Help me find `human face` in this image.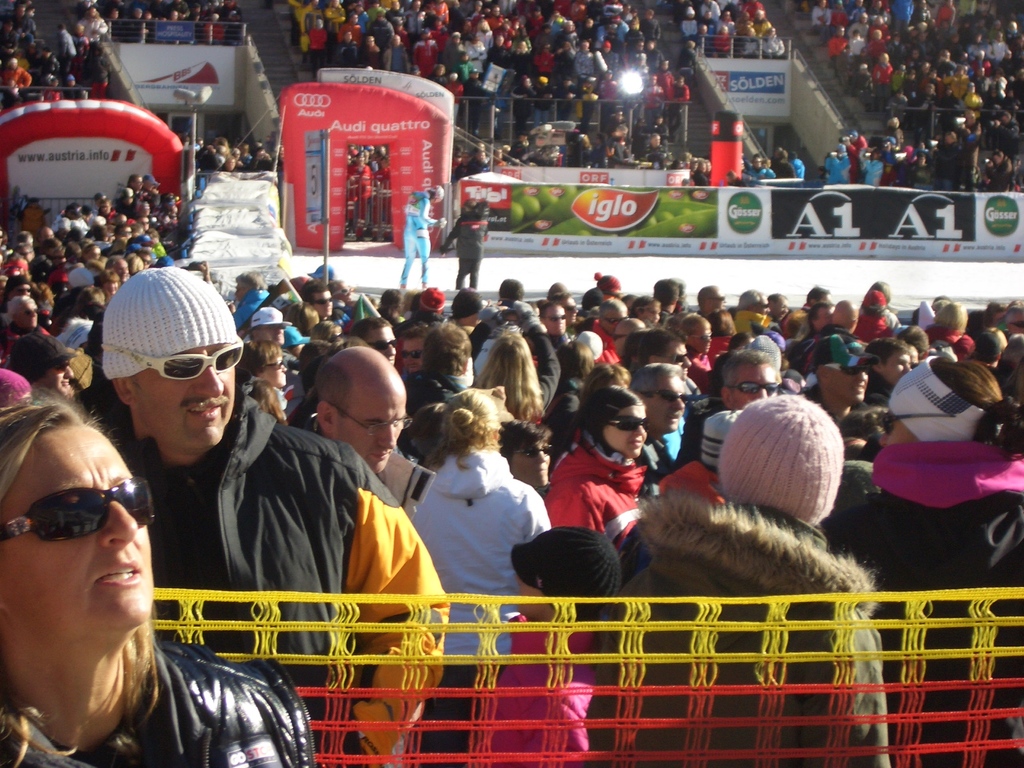
Found it: crop(132, 341, 237, 444).
